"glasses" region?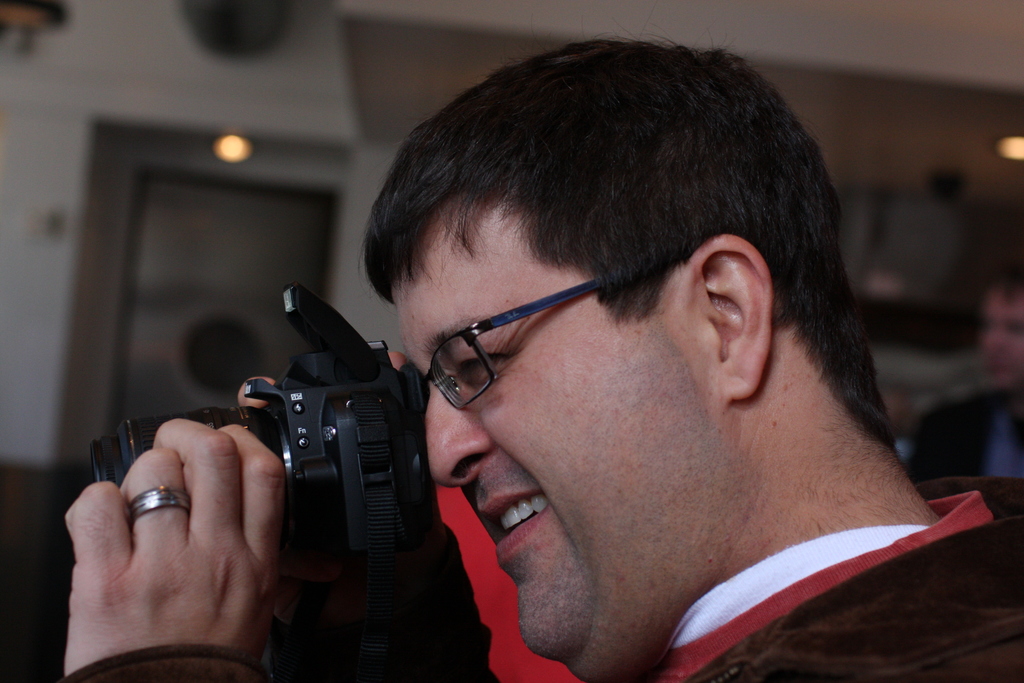
select_region(423, 273, 610, 417)
